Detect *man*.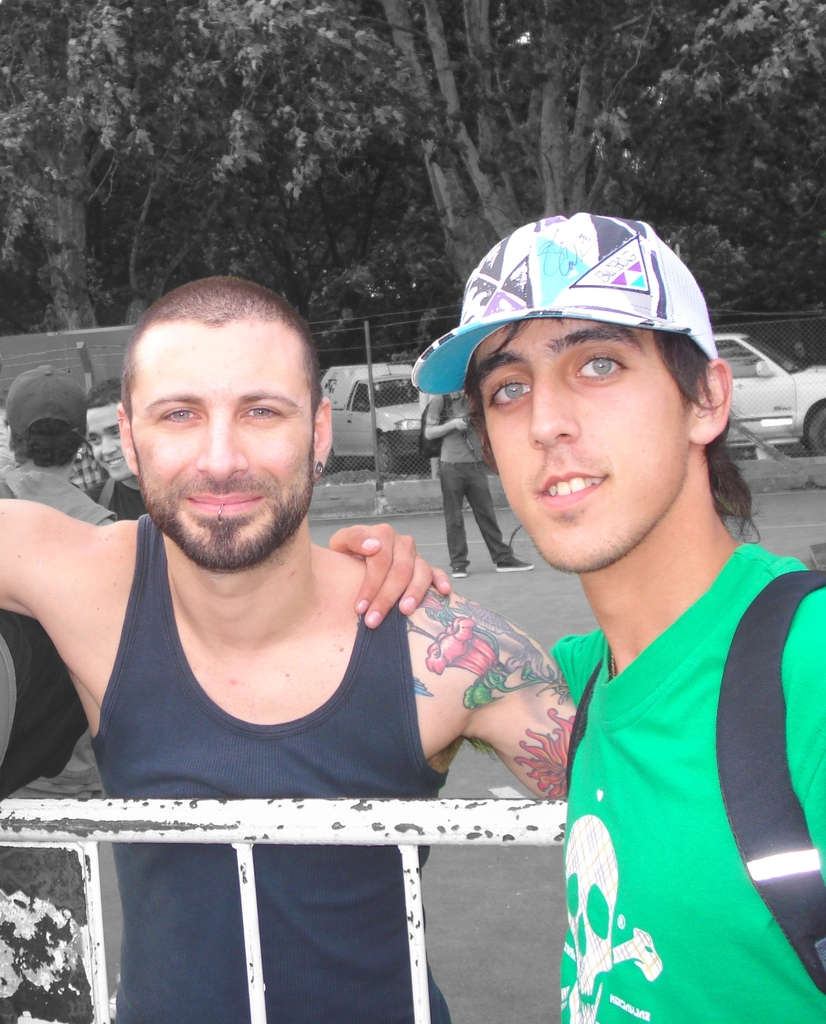
Detected at 403 216 825 1023.
